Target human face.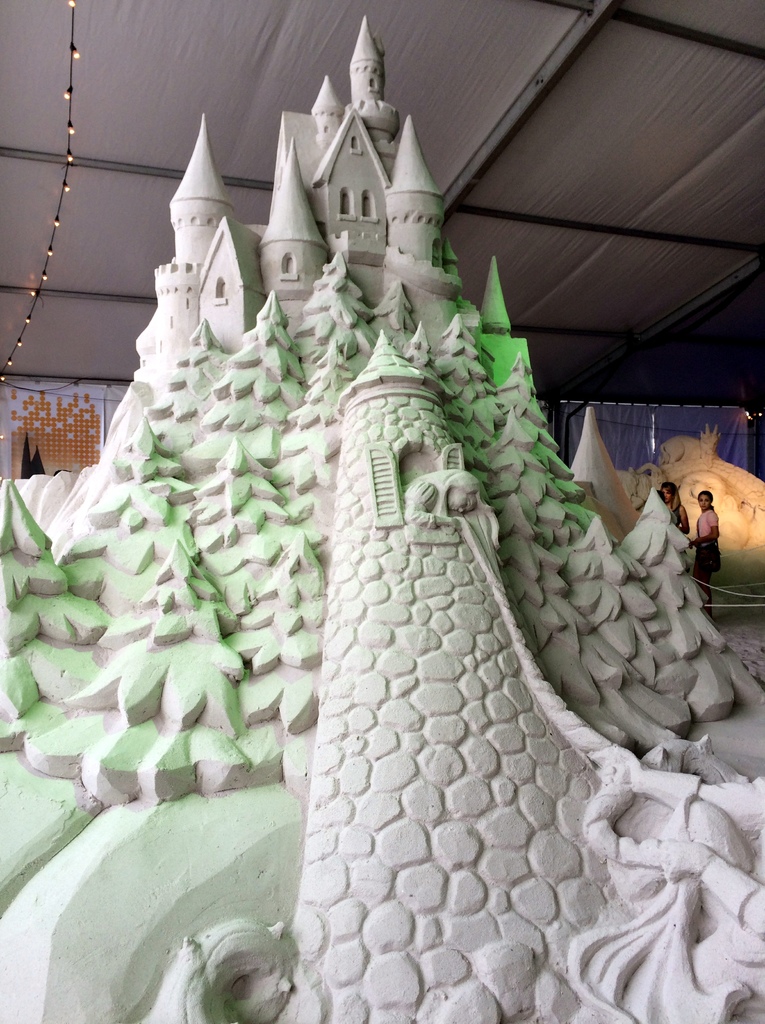
Target region: 698 491 711 505.
